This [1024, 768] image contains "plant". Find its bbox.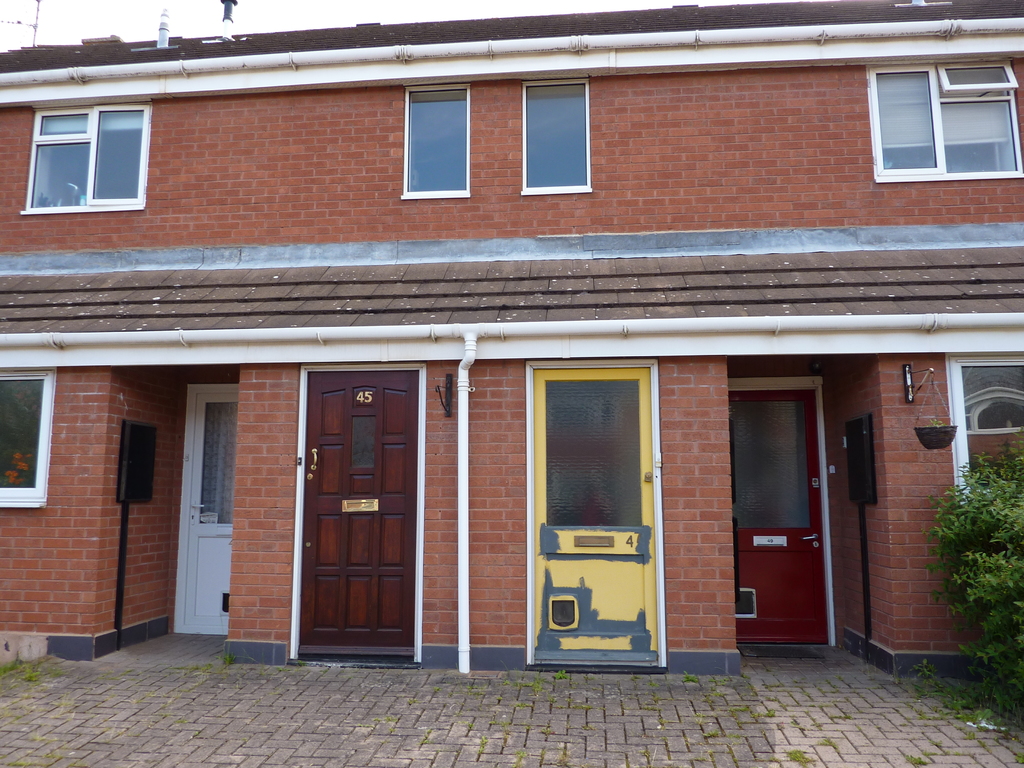
164:687:184:700.
